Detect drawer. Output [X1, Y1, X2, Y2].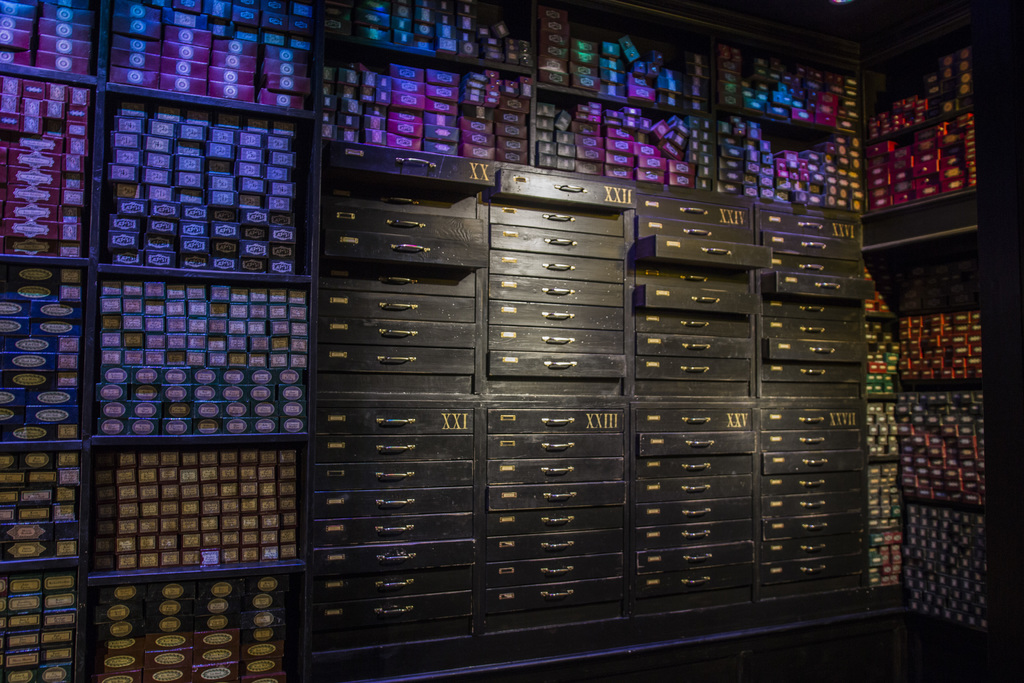
[634, 474, 751, 506].
